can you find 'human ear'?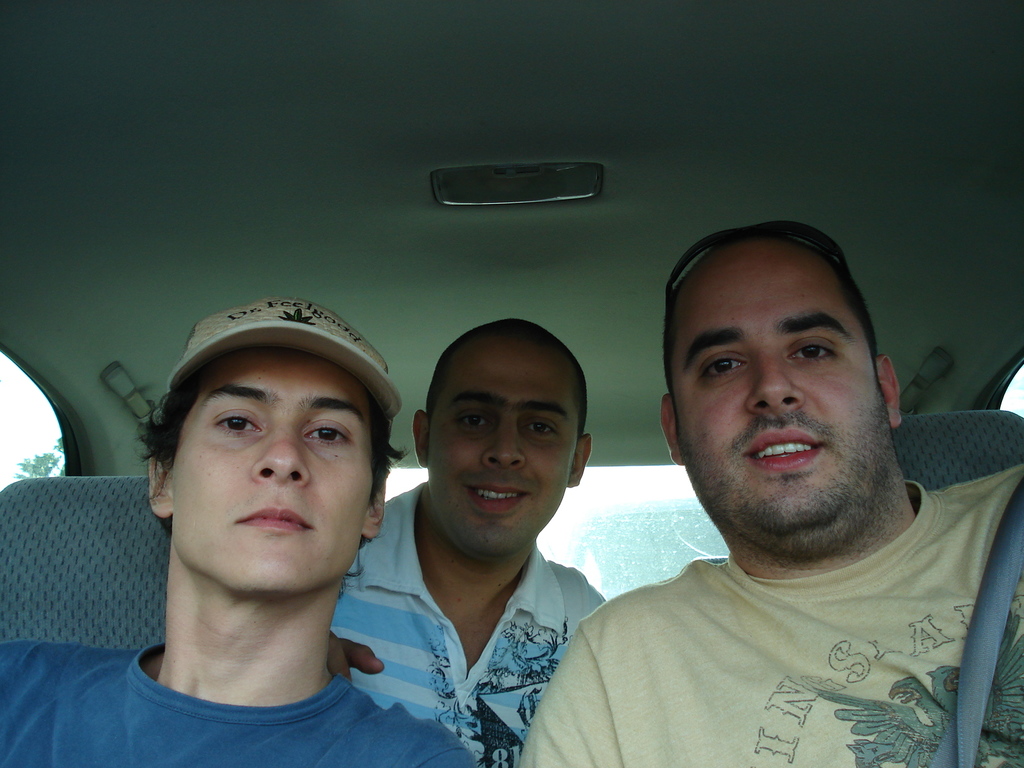
Yes, bounding box: pyautogui.locateOnScreen(877, 354, 900, 426).
